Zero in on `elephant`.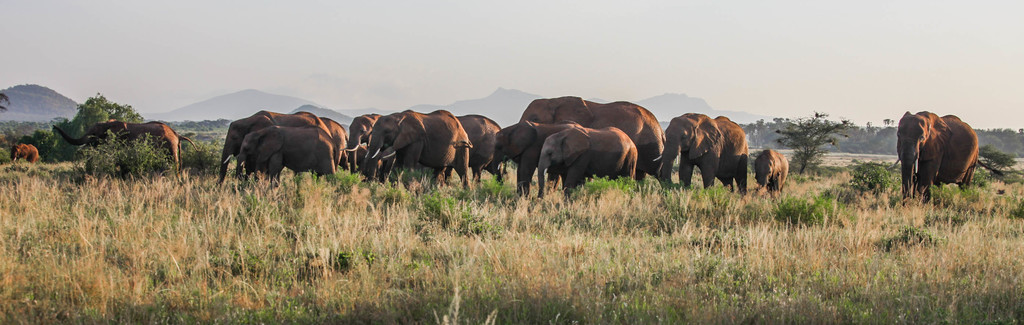
Zeroed in: [x1=749, y1=142, x2=799, y2=206].
